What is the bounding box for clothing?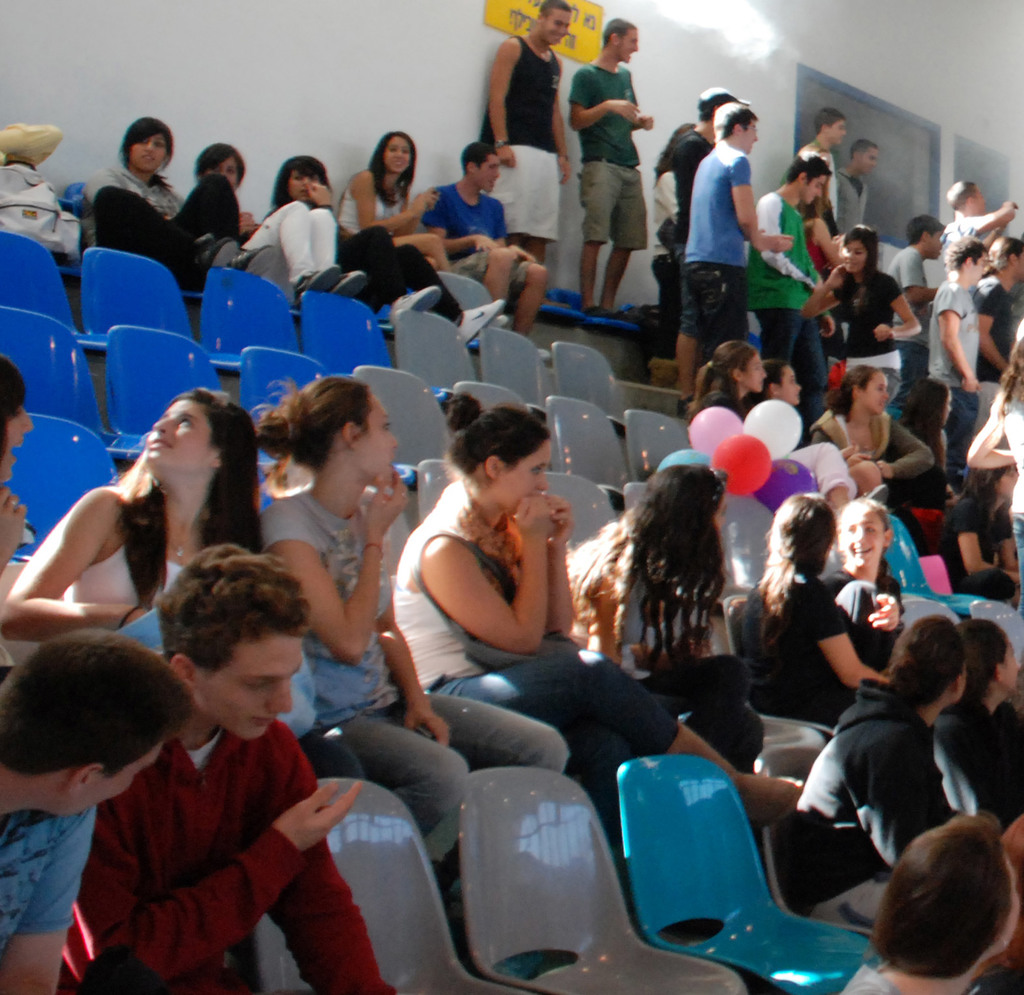
pyautogui.locateOnScreen(0, 813, 96, 955).
